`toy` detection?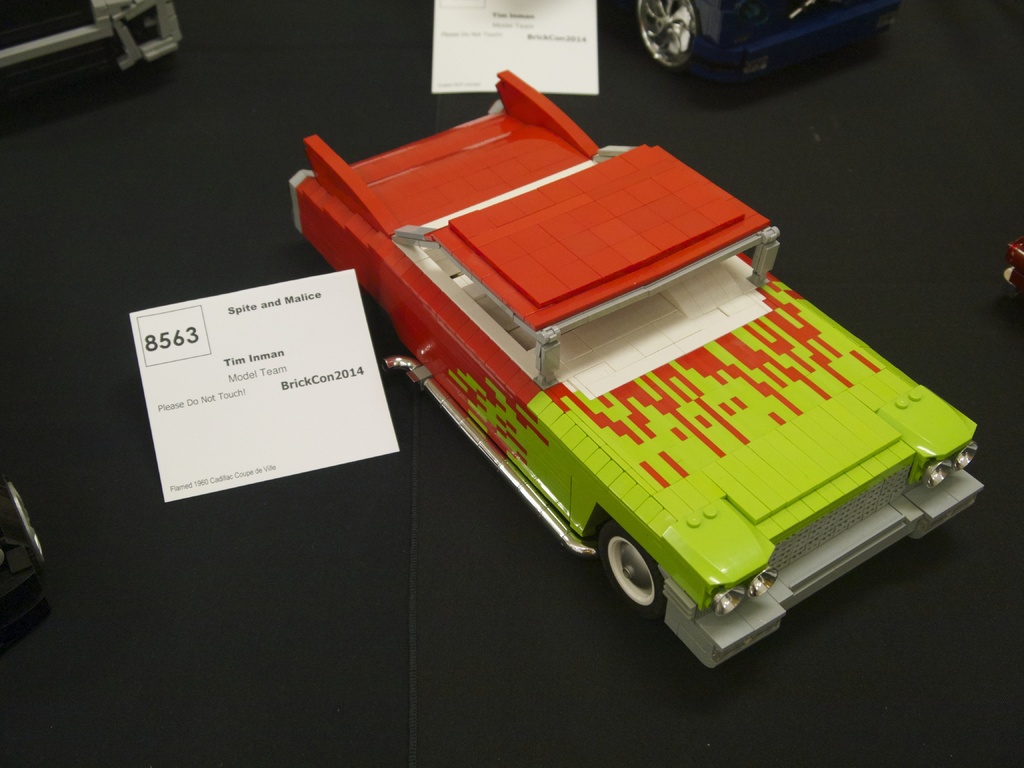
rect(279, 65, 981, 671)
